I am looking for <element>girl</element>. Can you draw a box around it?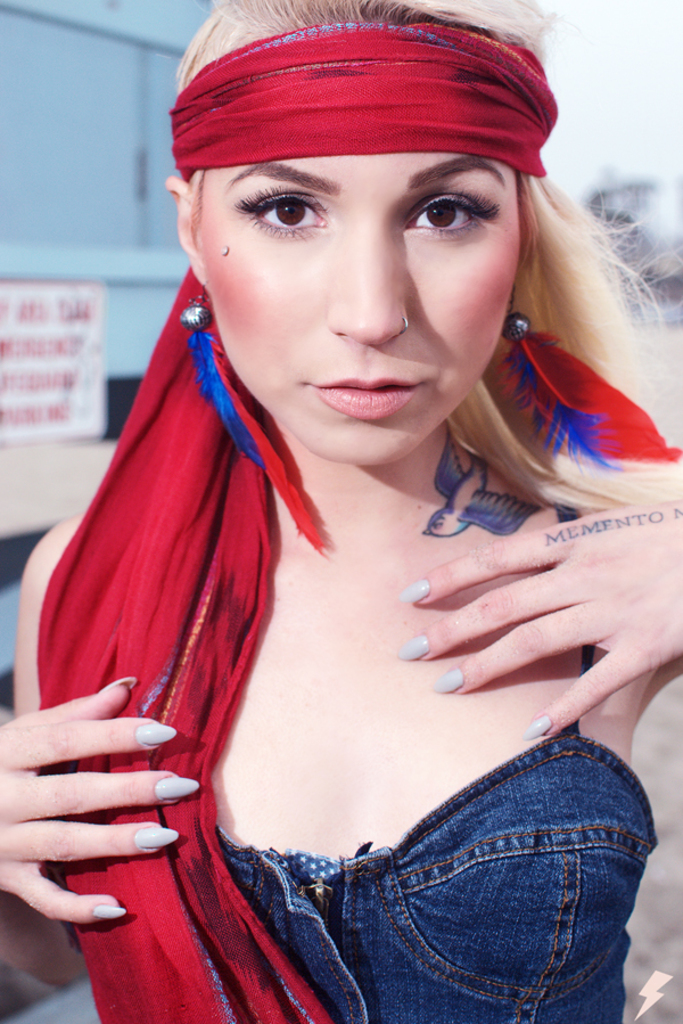
Sure, the bounding box is region(0, 0, 682, 1023).
